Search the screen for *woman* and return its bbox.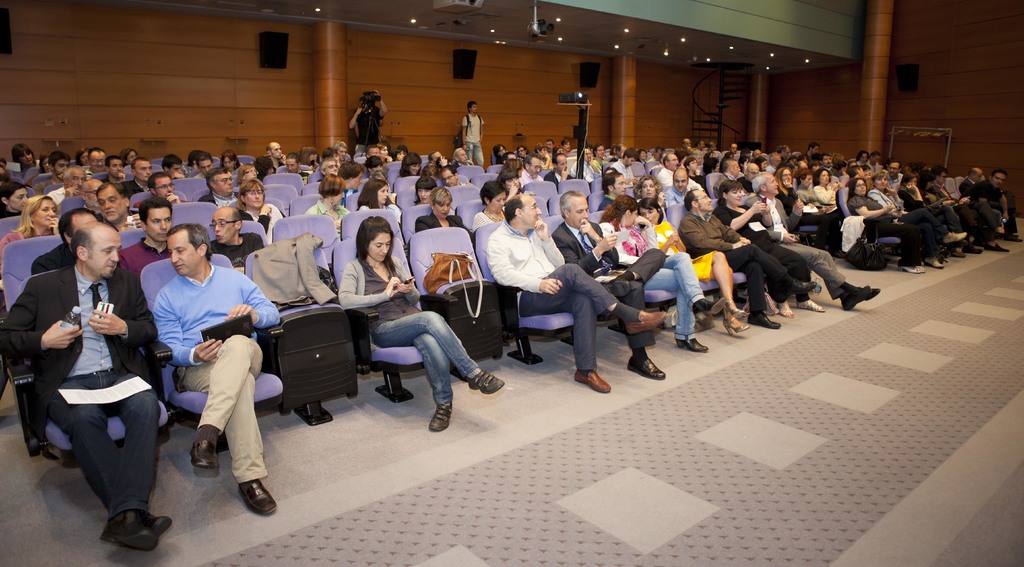
Found: <region>0, 194, 58, 268</region>.
